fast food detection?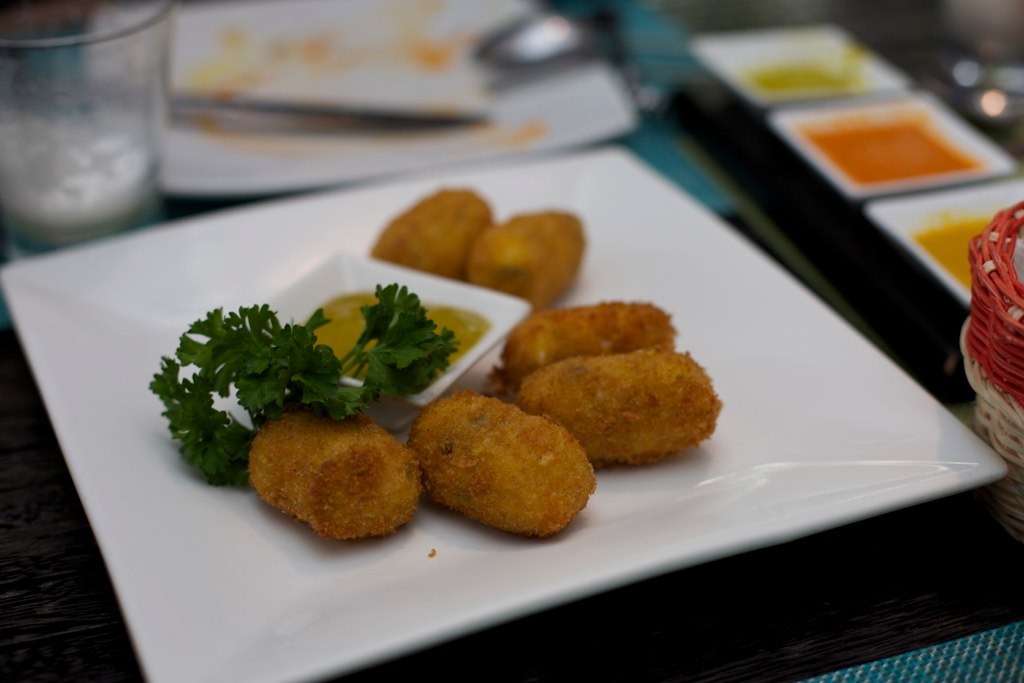
240 403 429 541
